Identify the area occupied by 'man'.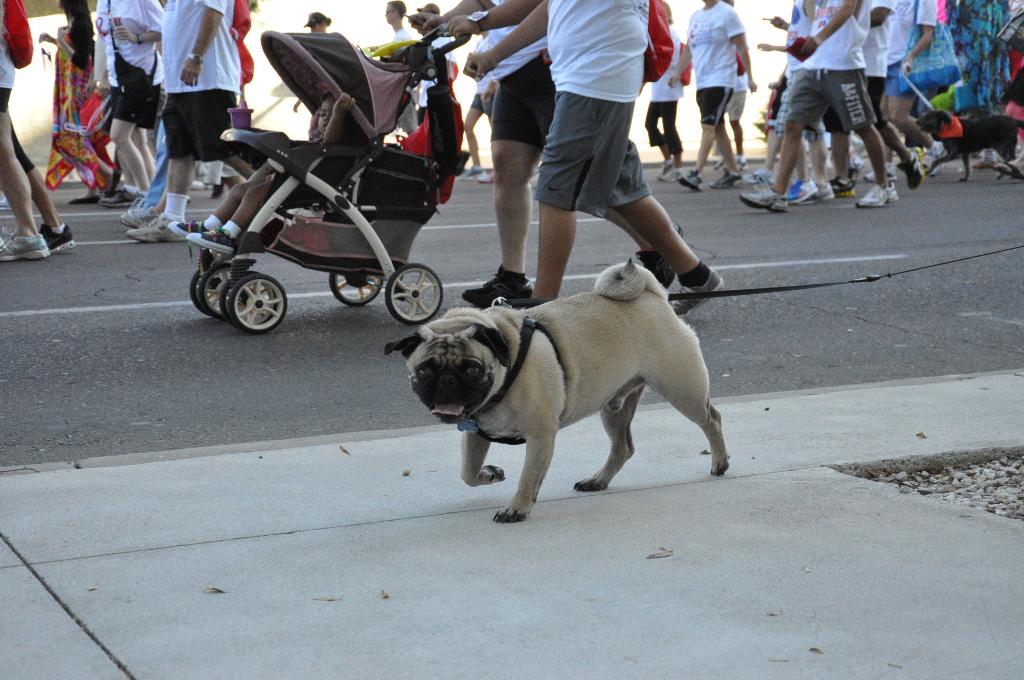
Area: box(383, 1, 405, 40).
